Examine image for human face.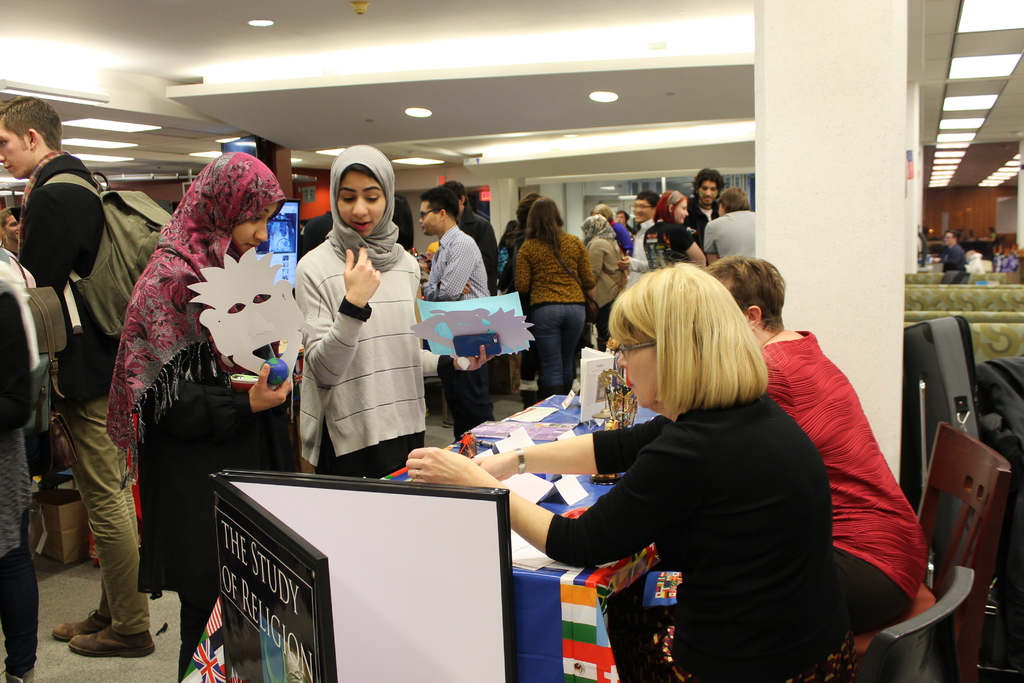
Examination result: {"x1": 335, "y1": 169, "x2": 387, "y2": 238}.
